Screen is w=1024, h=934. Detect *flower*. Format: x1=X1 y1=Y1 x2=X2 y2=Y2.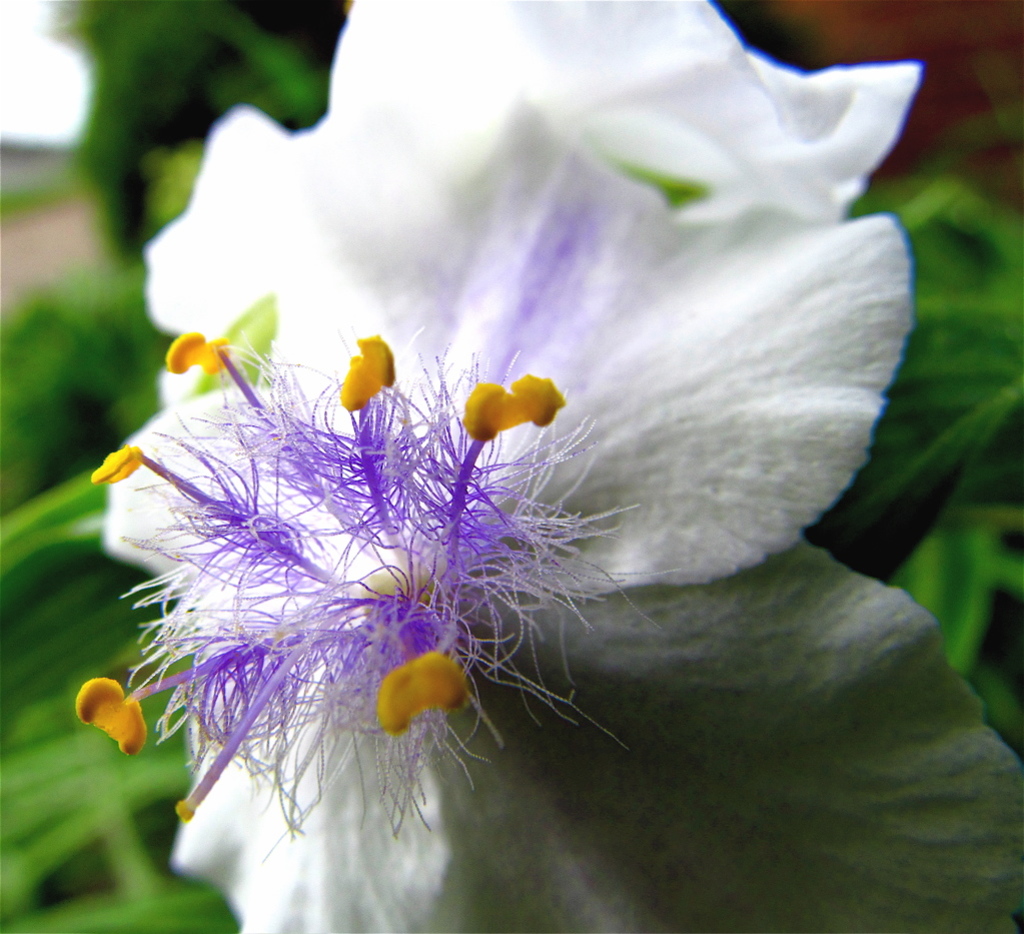
x1=75 y1=0 x2=1023 y2=933.
